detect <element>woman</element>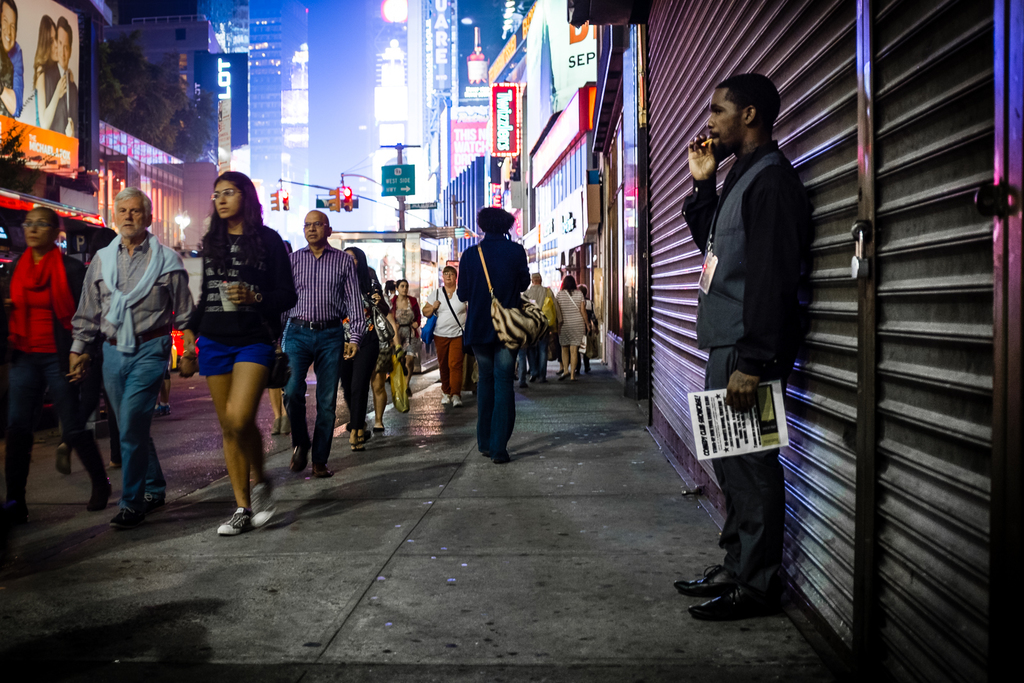
BBox(0, 205, 118, 552)
